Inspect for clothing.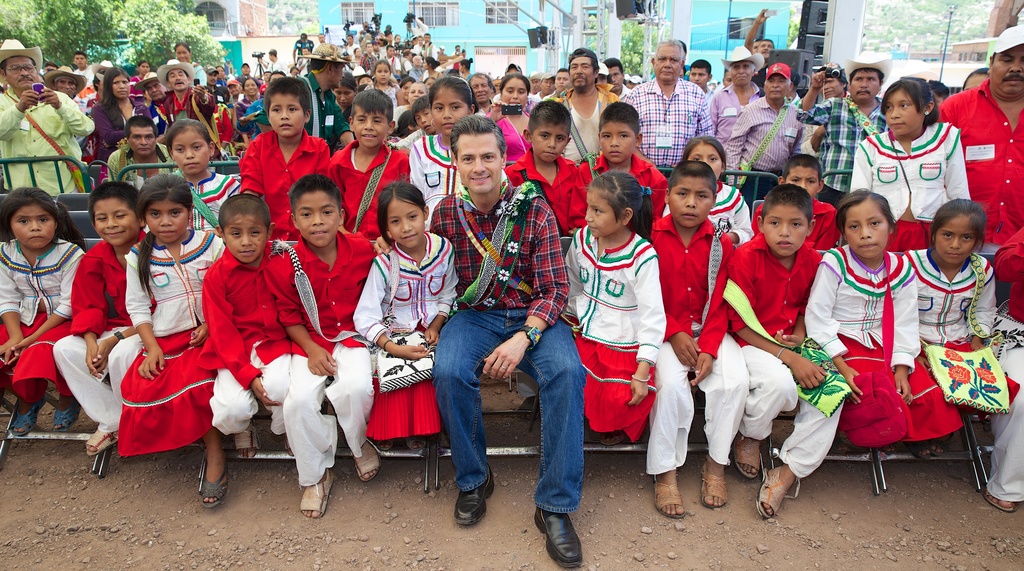
Inspection: crop(804, 249, 968, 453).
